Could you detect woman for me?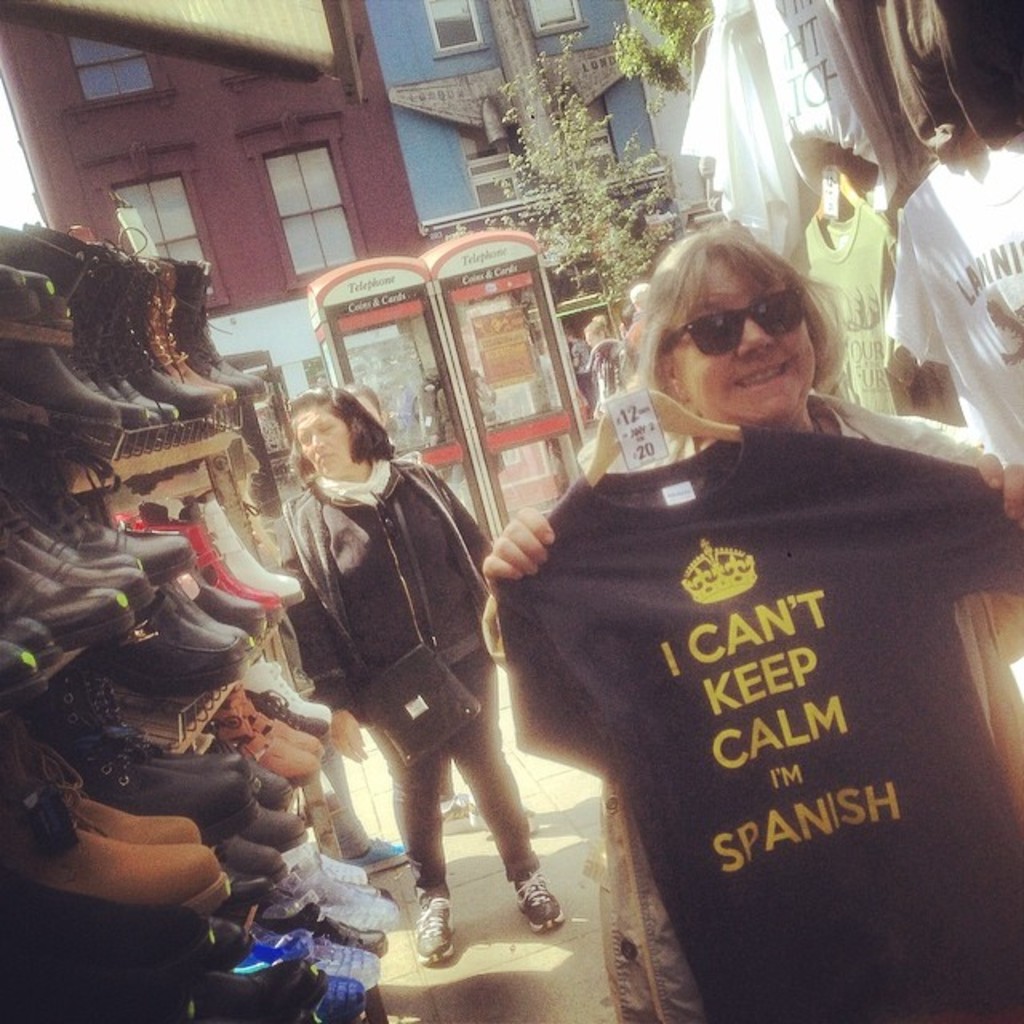
Detection result: <box>277,381,574,960</box>.
